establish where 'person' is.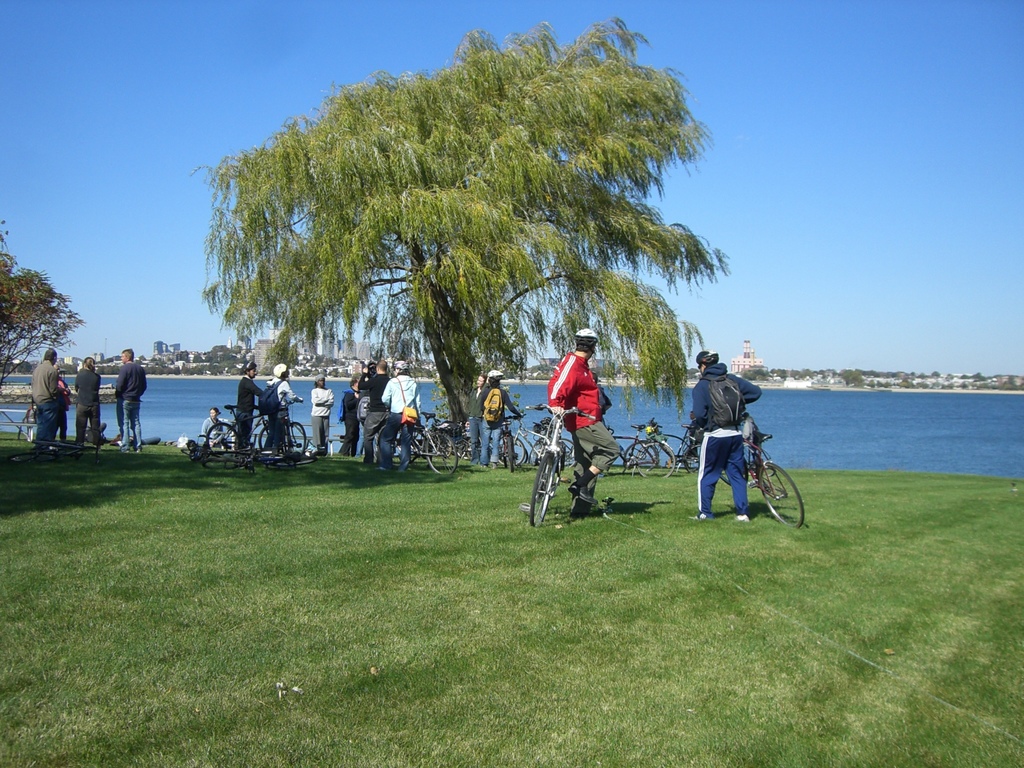
Established at crop(467, 375, 490, 468).
